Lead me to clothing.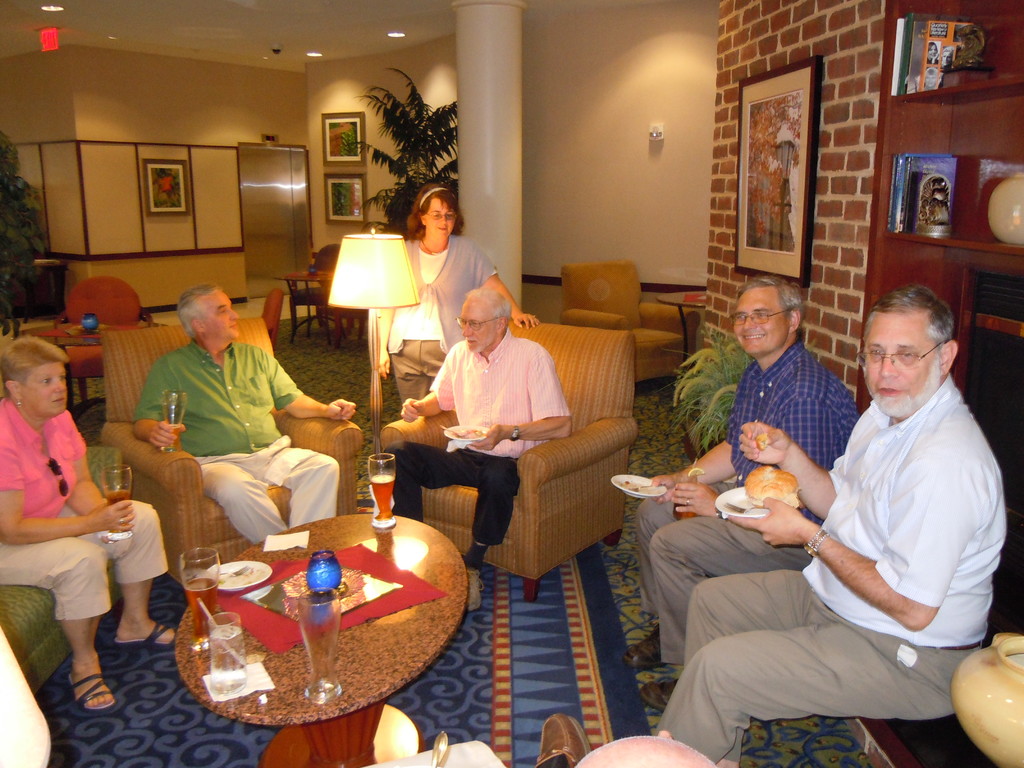
Lead to 0,385,180,618.
